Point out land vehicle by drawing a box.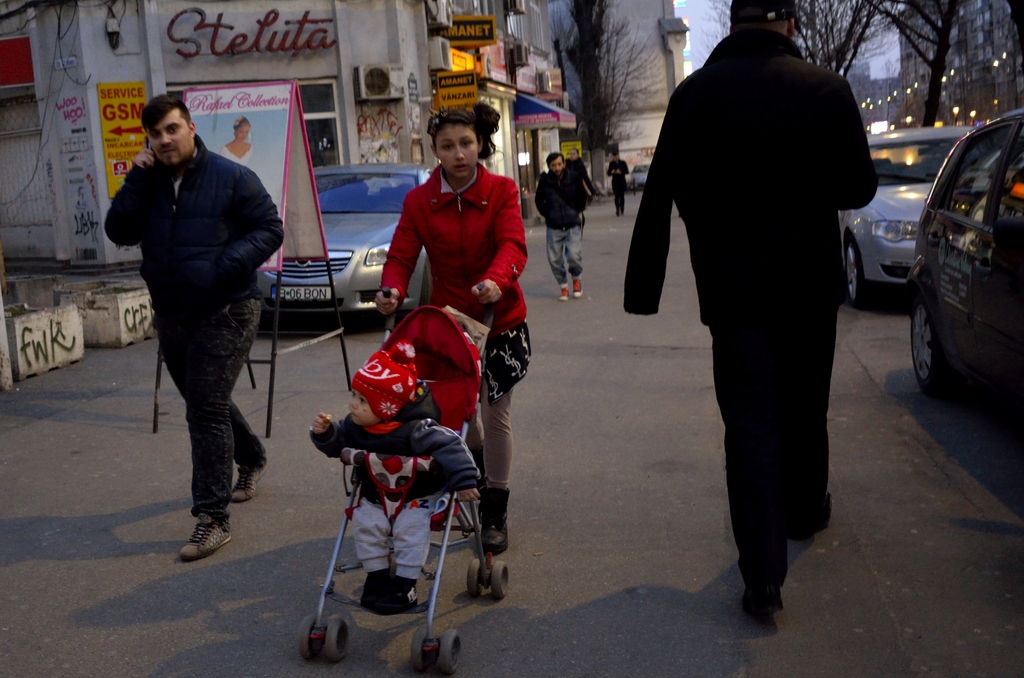
region(840, 119, 976, 303).
